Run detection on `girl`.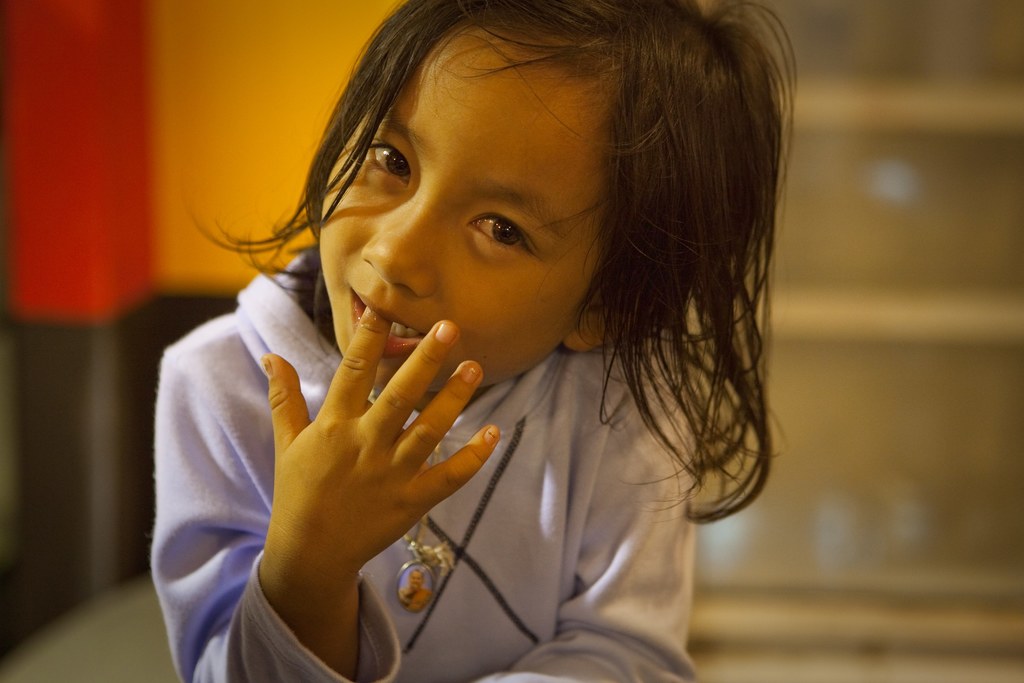
Result: {"x1": 150, "y1": 0, "x2": 799, "y2": 682}.
